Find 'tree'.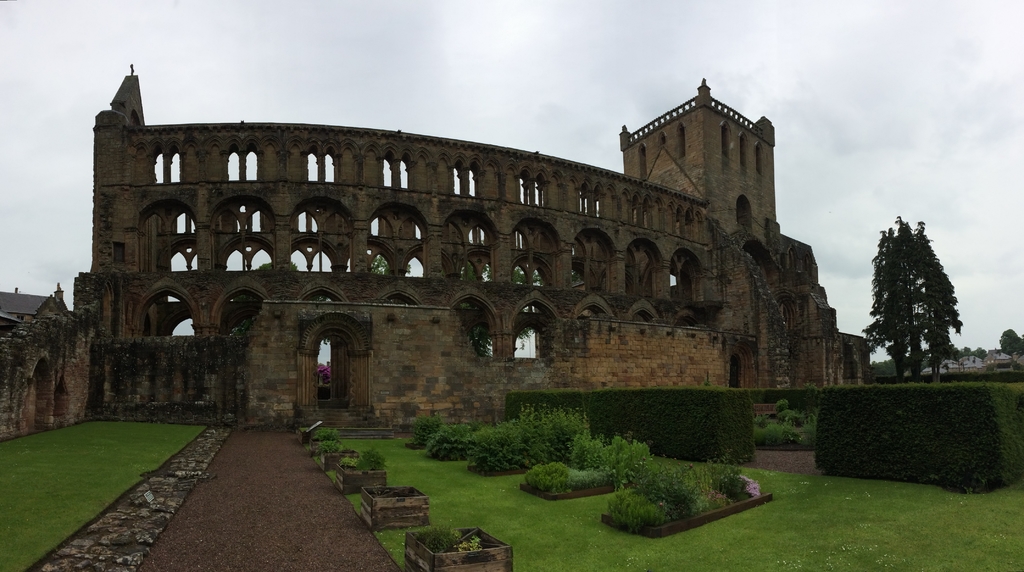
989,322,1023,380.
